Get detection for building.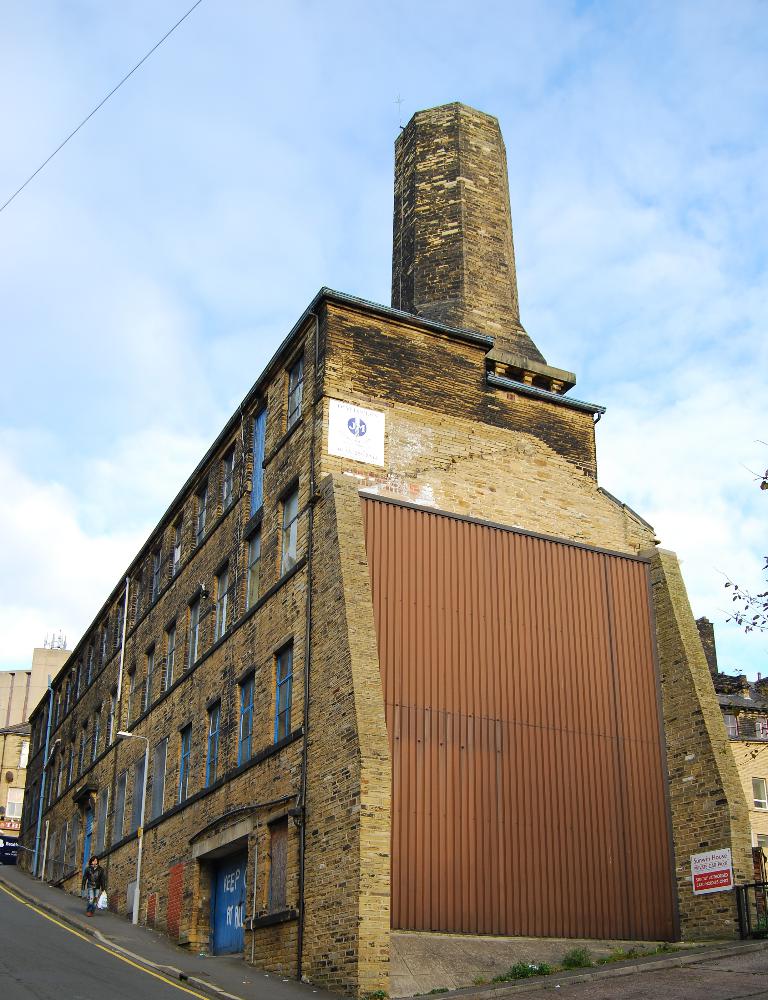
Detection: box(0, 629, 72, 832).
